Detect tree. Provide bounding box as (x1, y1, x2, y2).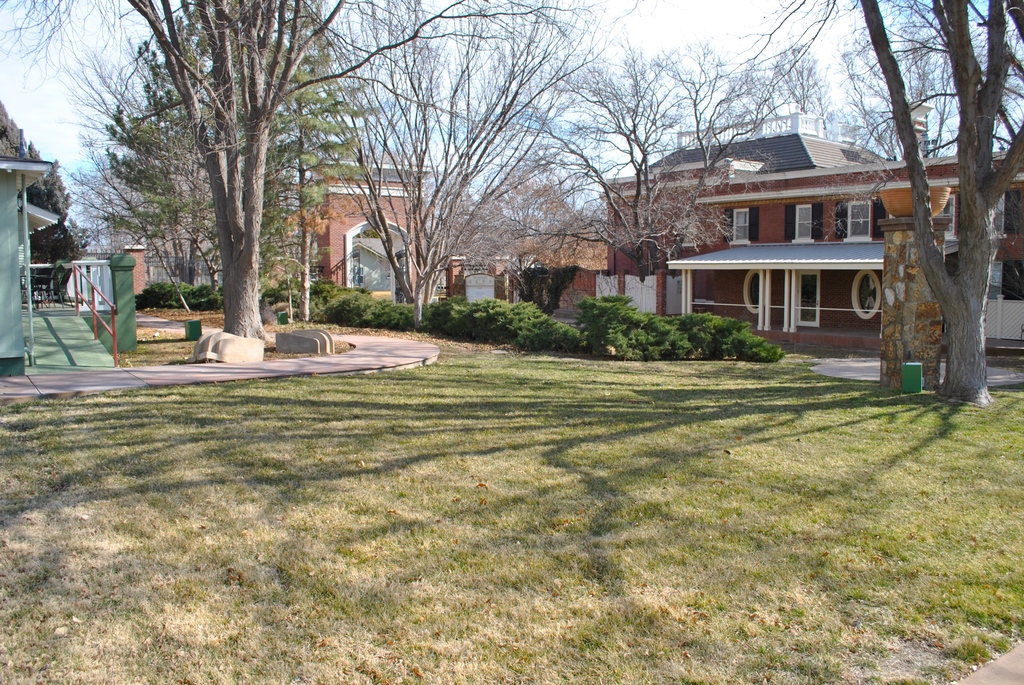
(72, 135, 135, 270).
